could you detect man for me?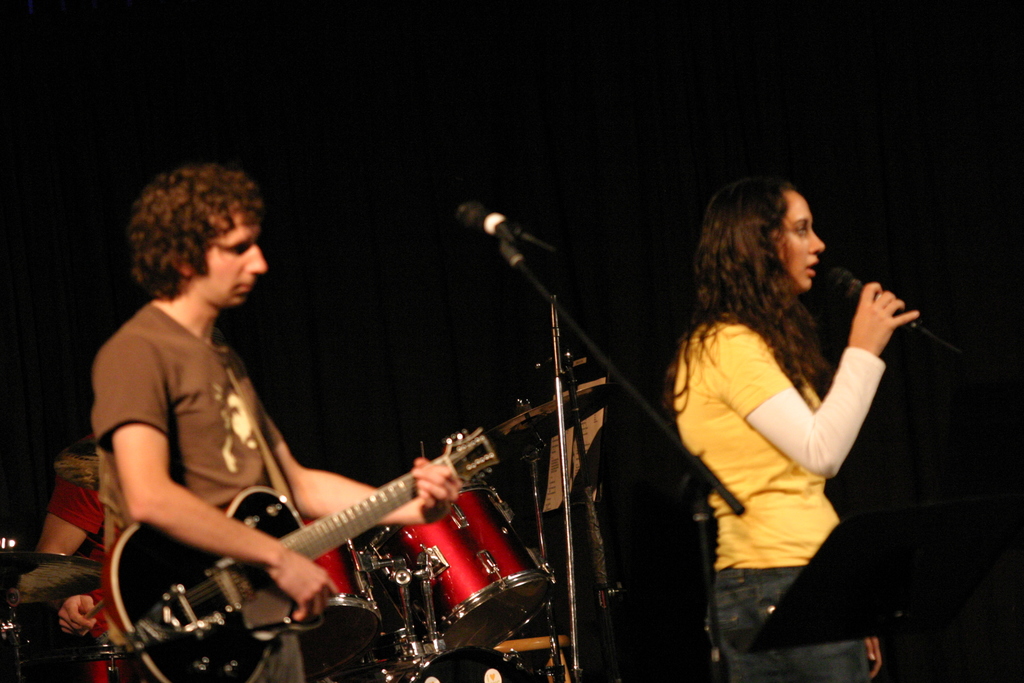
Detection result: Rect(97, 167, 305, 602).
